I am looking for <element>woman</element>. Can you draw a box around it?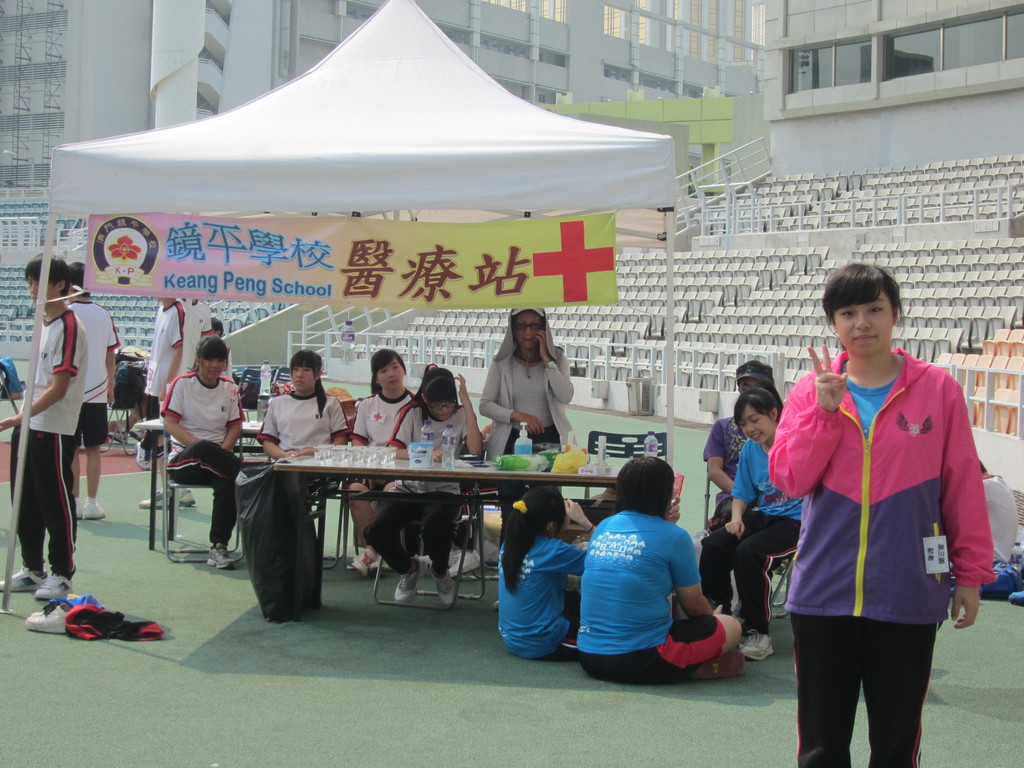
Sure, the bounding box is locate(361, 364, 488, 609).
